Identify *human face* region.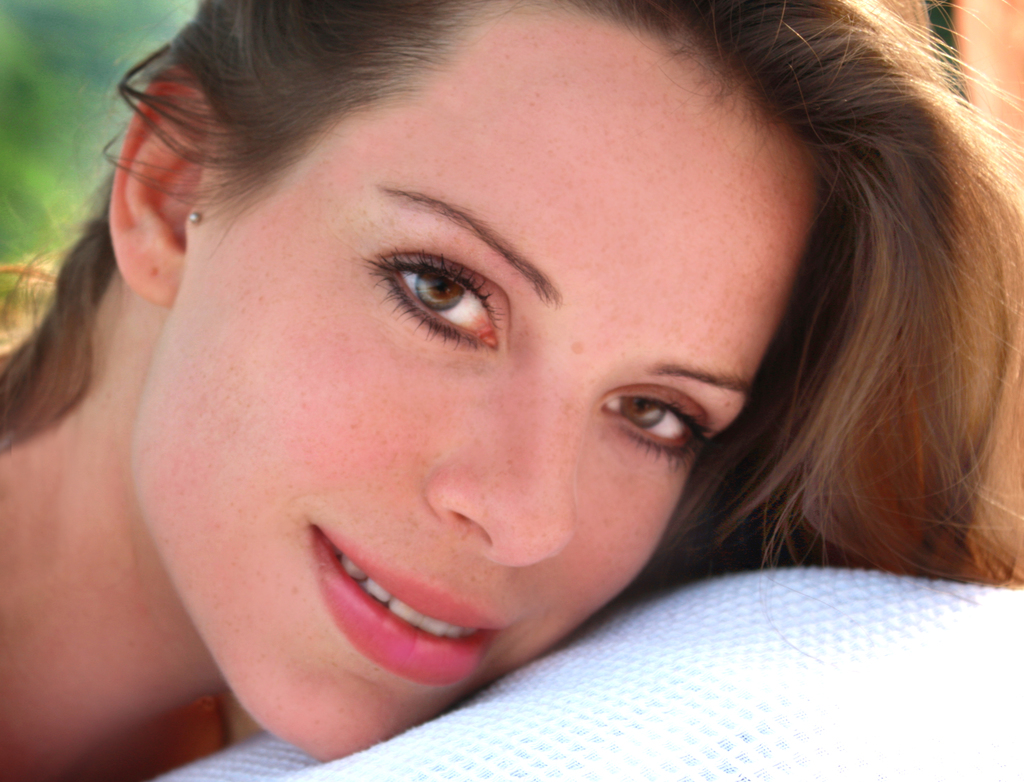
Region: 175 0 826 765.
